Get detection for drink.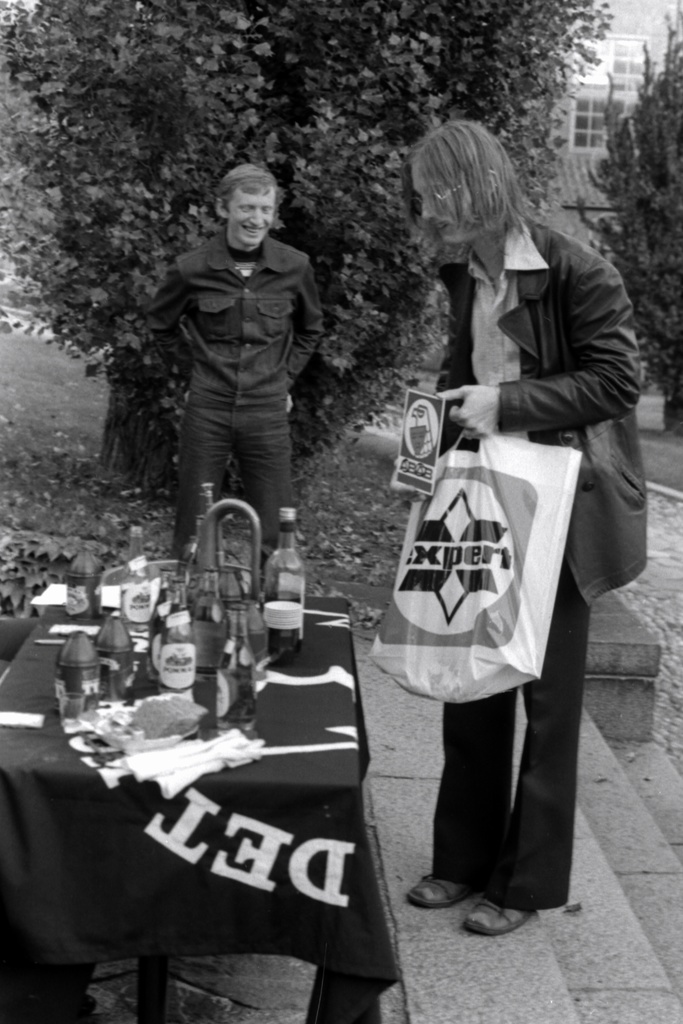
Detection: 157 602 195 689.
